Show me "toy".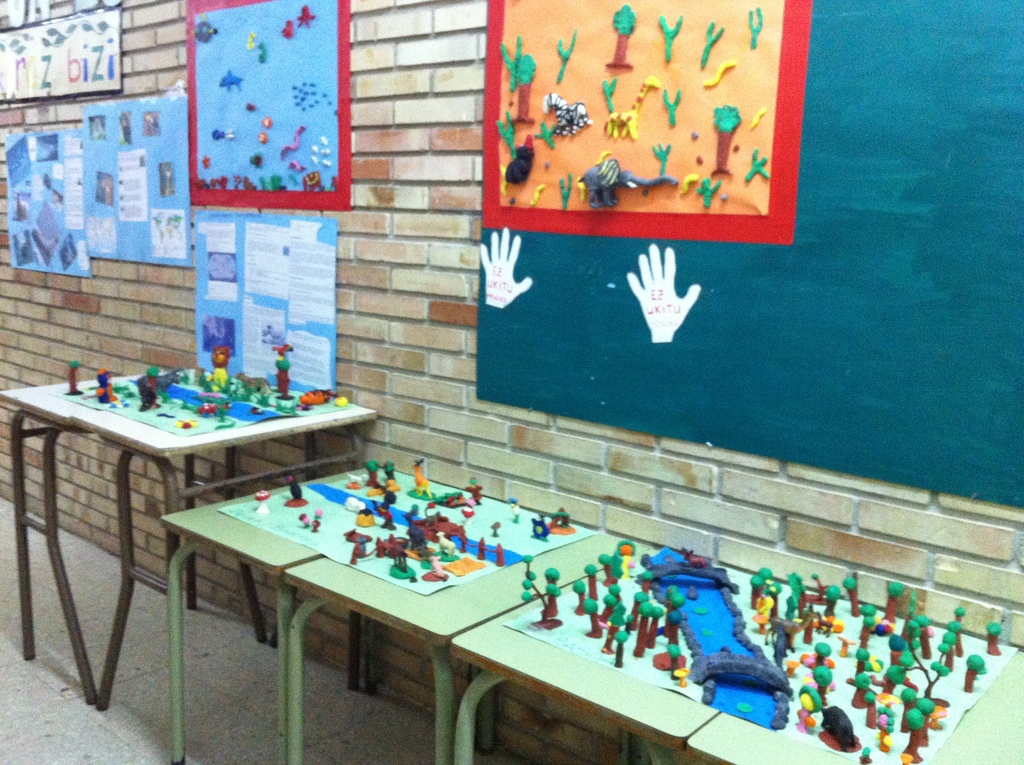
"toy" is here: (478, 224, 527, 310).
